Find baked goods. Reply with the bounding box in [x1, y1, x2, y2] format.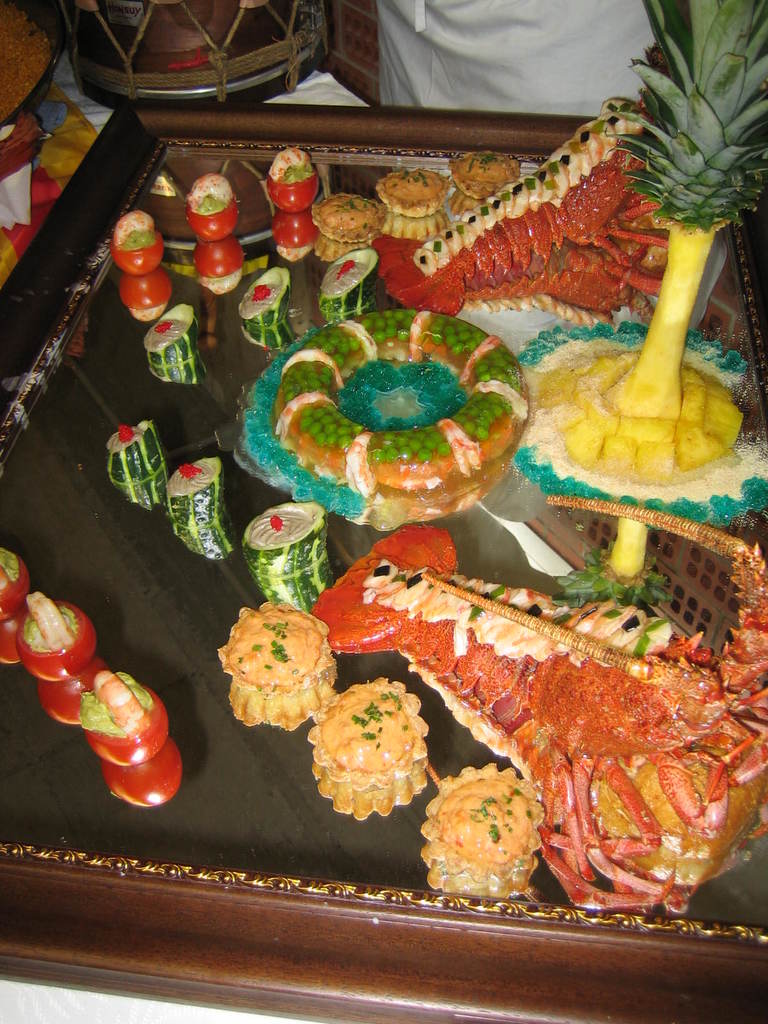
[186, 172, 240, 239].
